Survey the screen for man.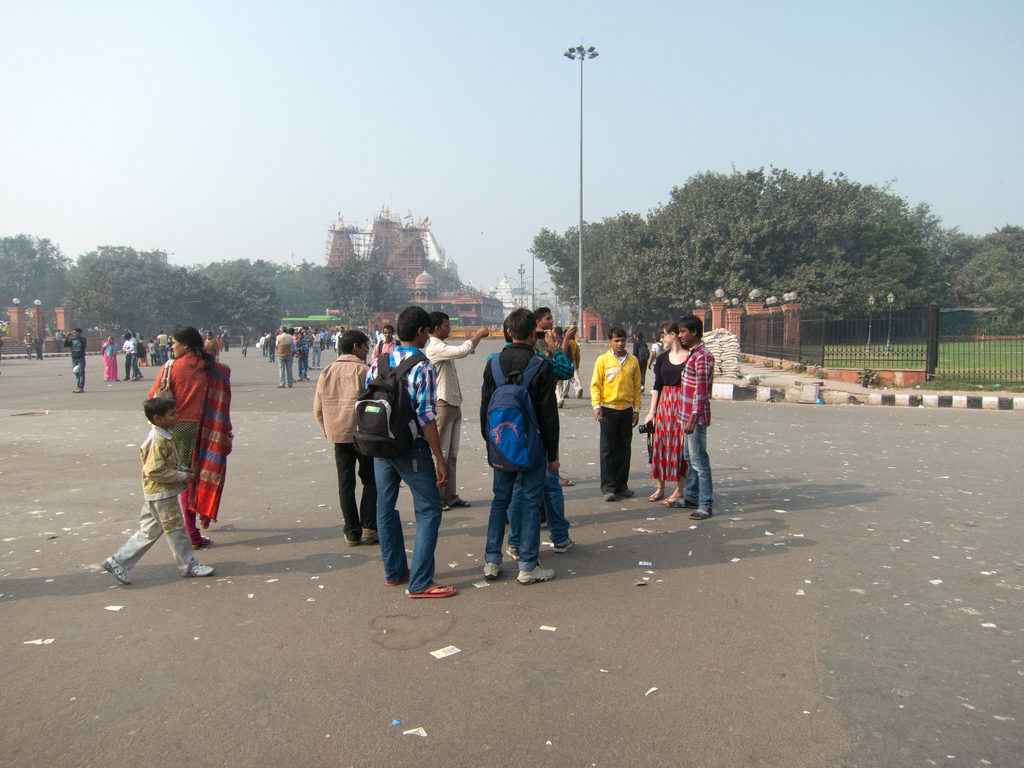
Survey found: (24, 332, 33, 359).
